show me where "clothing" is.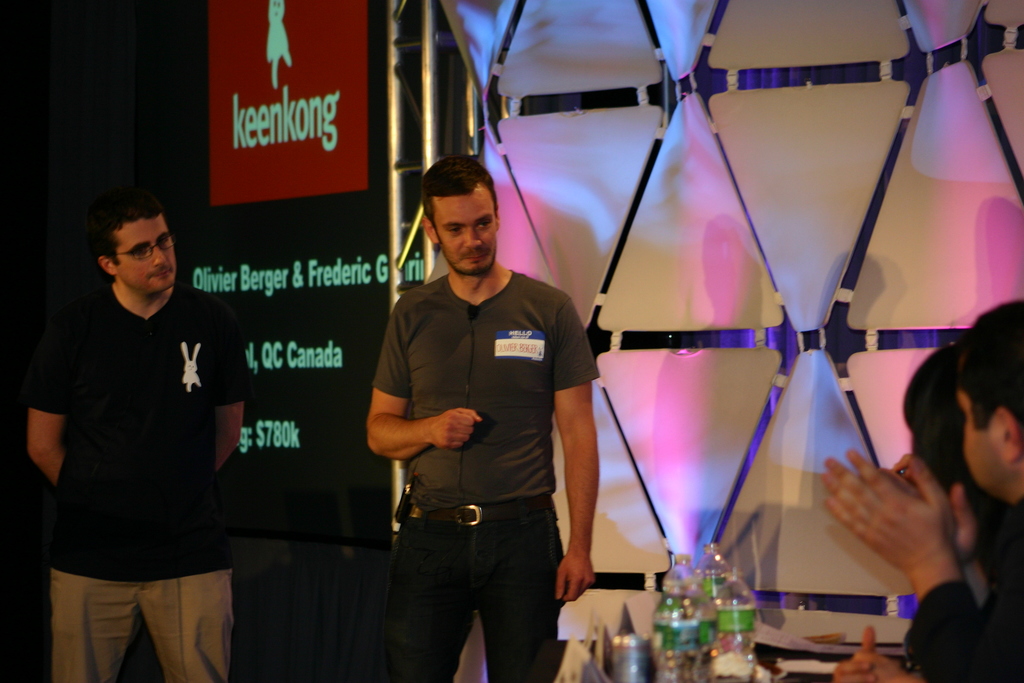
"clothing" is at region(368, 157, 604, 681).
